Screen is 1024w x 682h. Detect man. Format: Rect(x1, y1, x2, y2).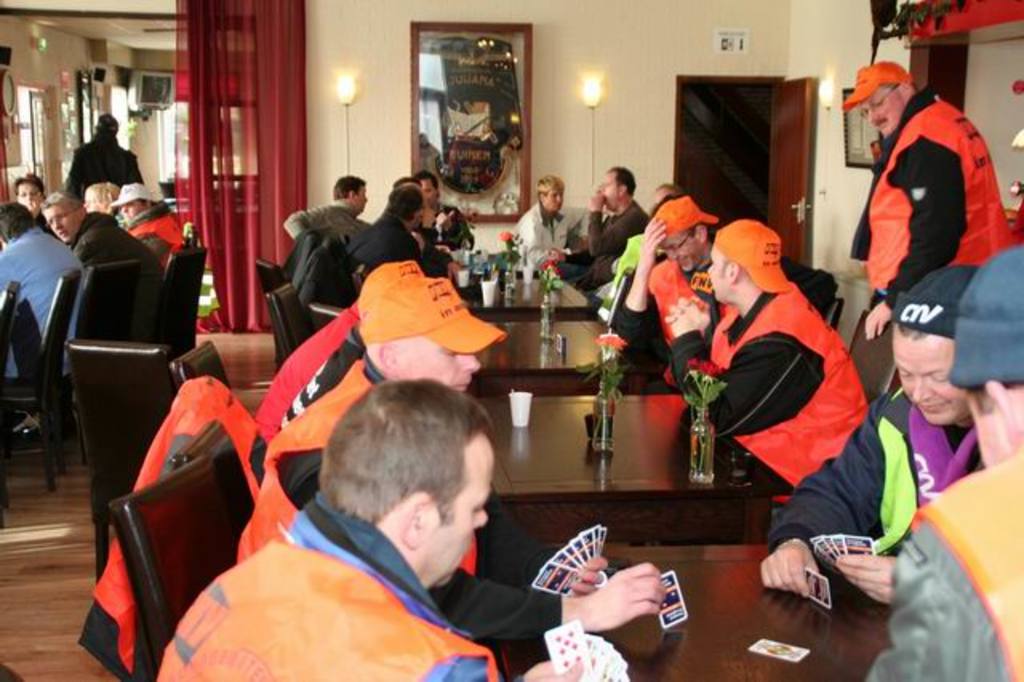
Rect(842, 48, 1022, 338).
